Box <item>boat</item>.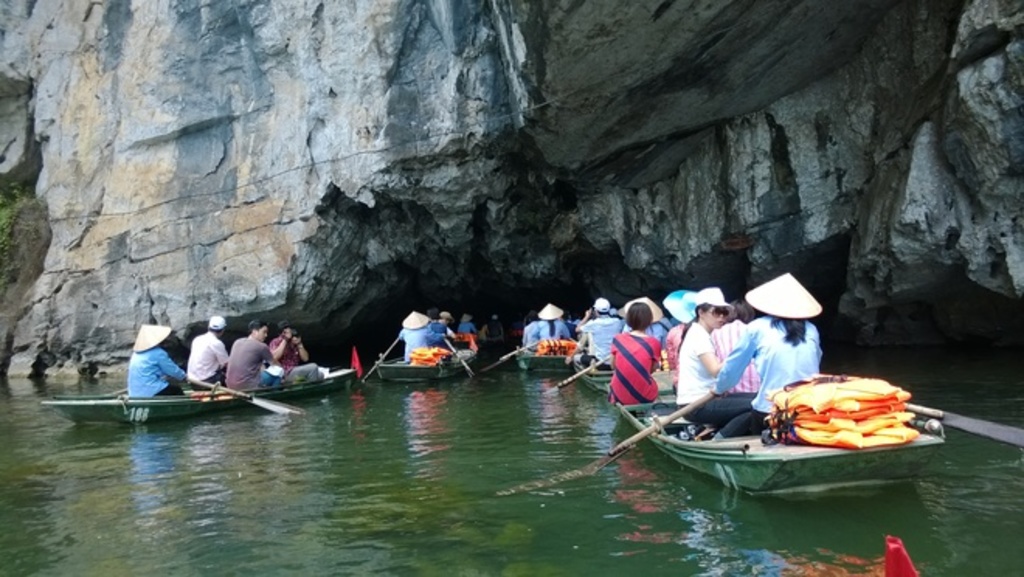
left=360, top=327, right=484, bottom=385.
